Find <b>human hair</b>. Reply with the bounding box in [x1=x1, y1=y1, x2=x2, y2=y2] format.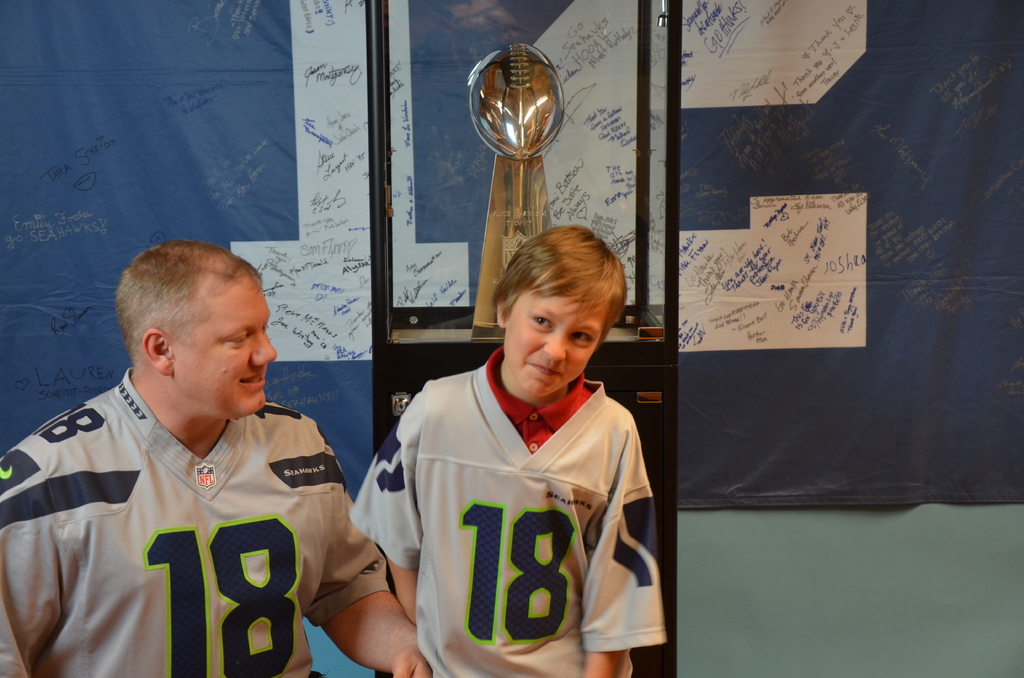
[x1=119, y1=240, x2=268, y2=367].
